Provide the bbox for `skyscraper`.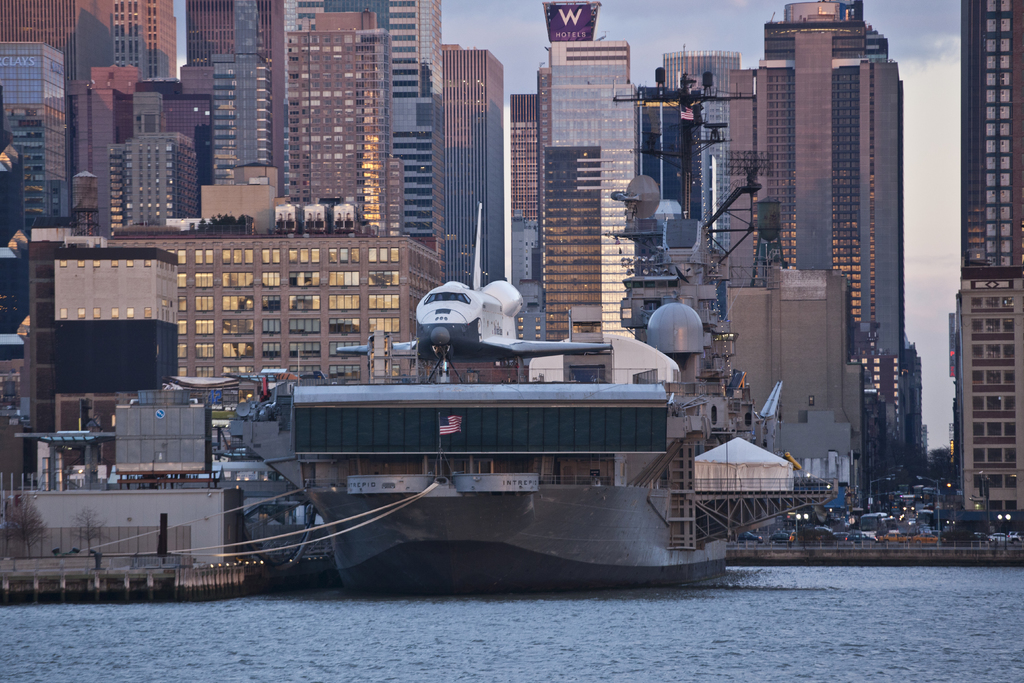
detection(938, 0, 1023, 529).
